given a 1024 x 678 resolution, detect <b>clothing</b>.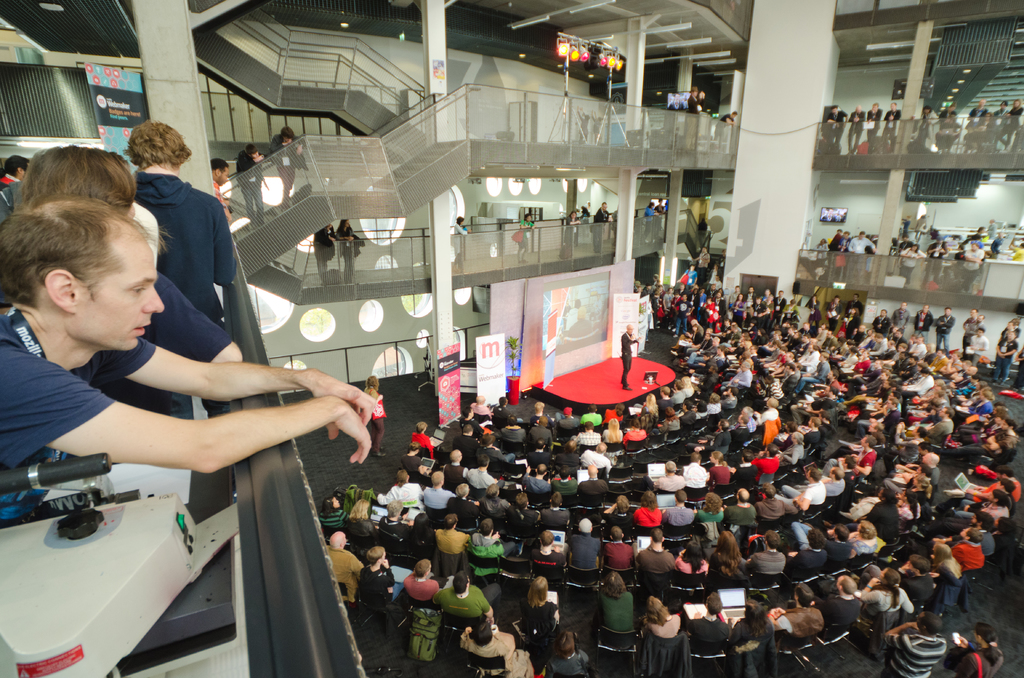
bbox=(465, 531, 516, 560).
